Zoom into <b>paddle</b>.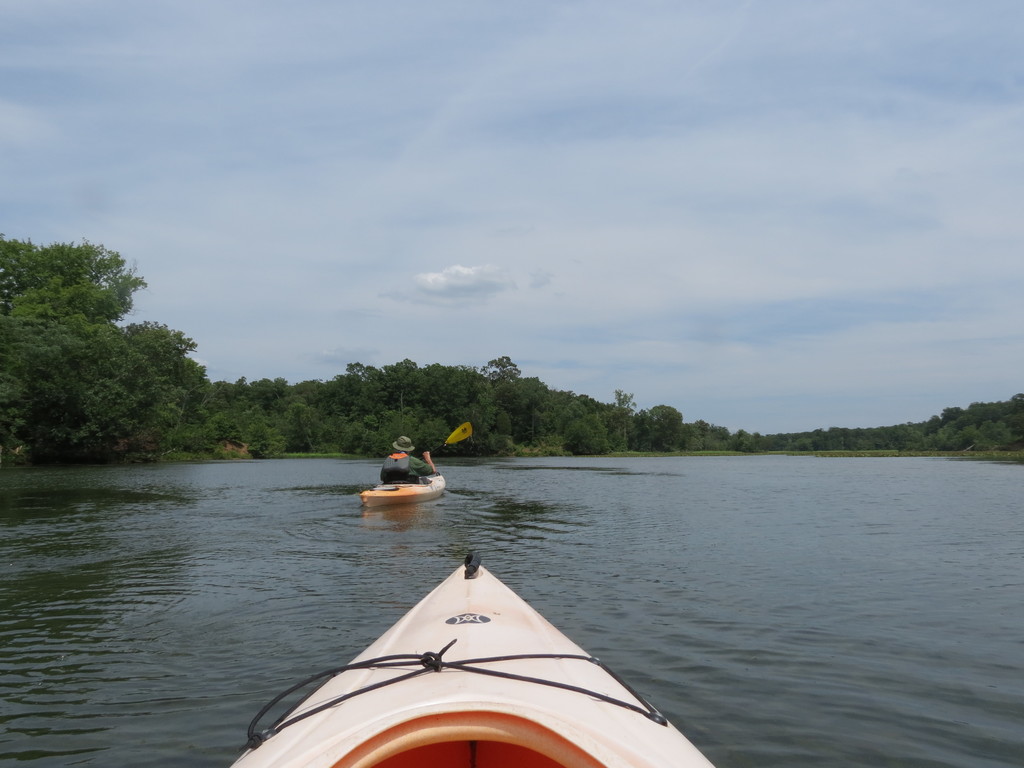
Zoom target: <bbox>424, 415, 475, 452</bbox>.
